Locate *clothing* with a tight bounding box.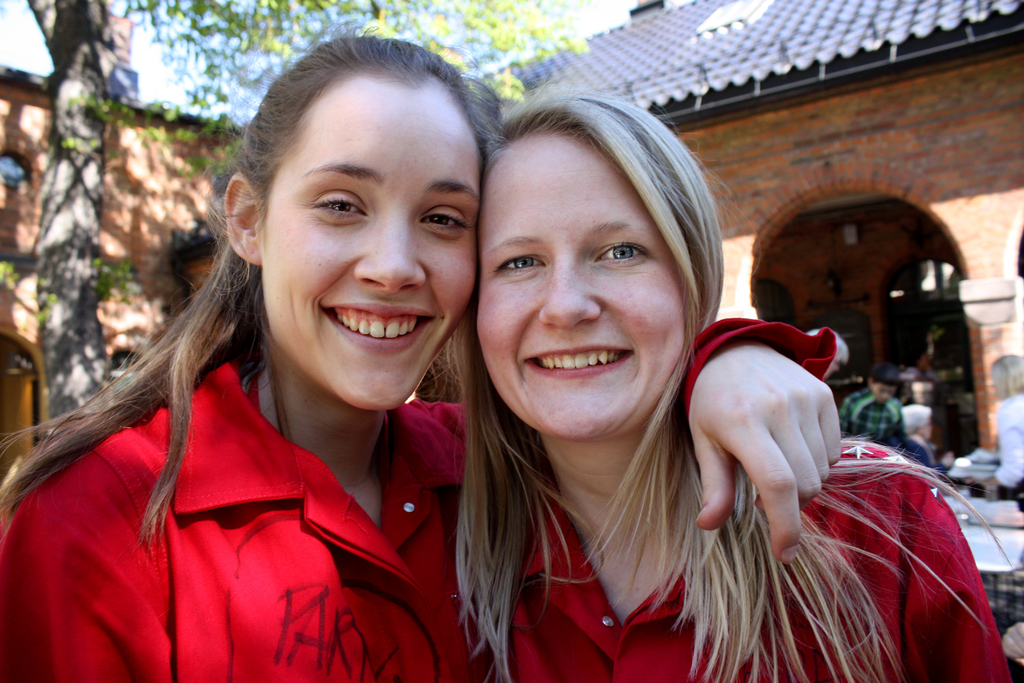
x1=451, y1=415, x2=1005, y2=682.
